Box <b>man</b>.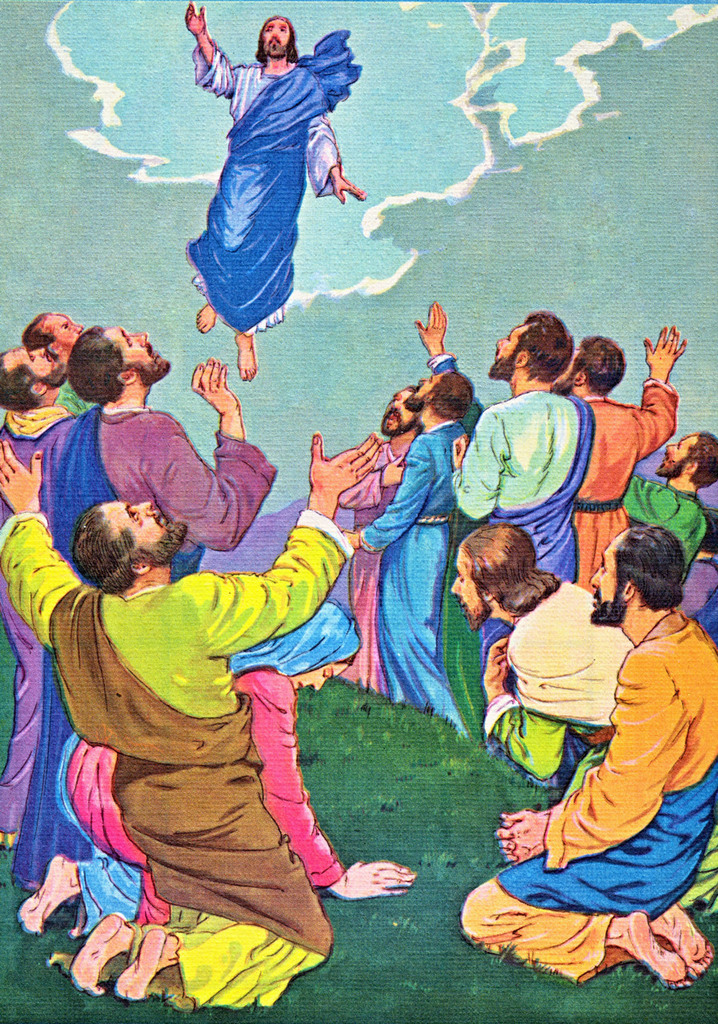
[x1=447, y1=304, x2=600, y2=741].
